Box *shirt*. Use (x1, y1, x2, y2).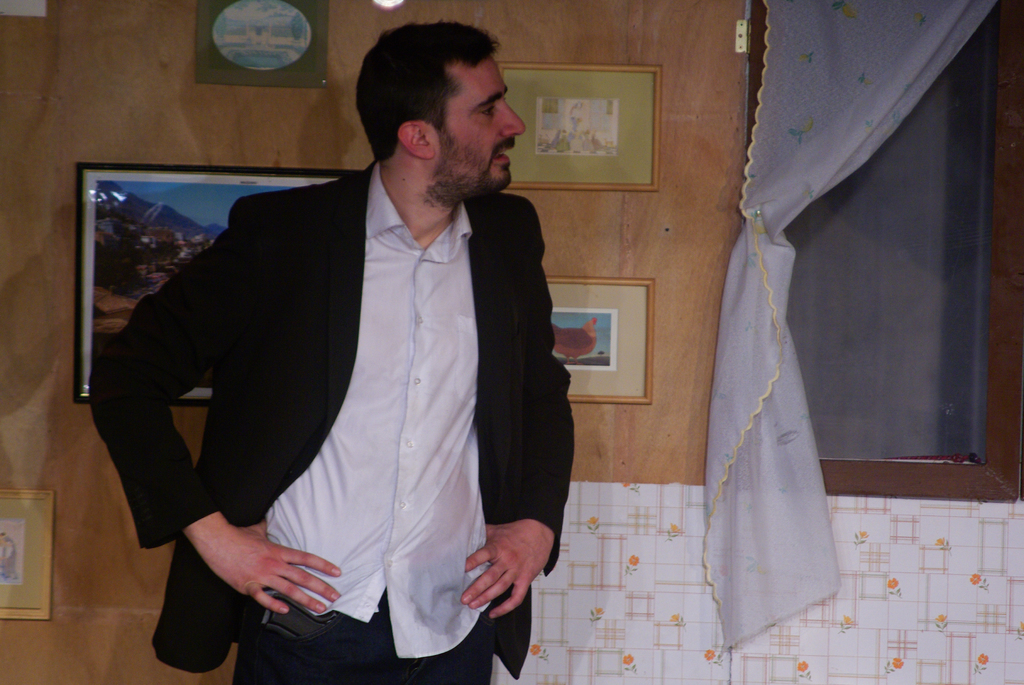
(267, 164, 484, 655).
